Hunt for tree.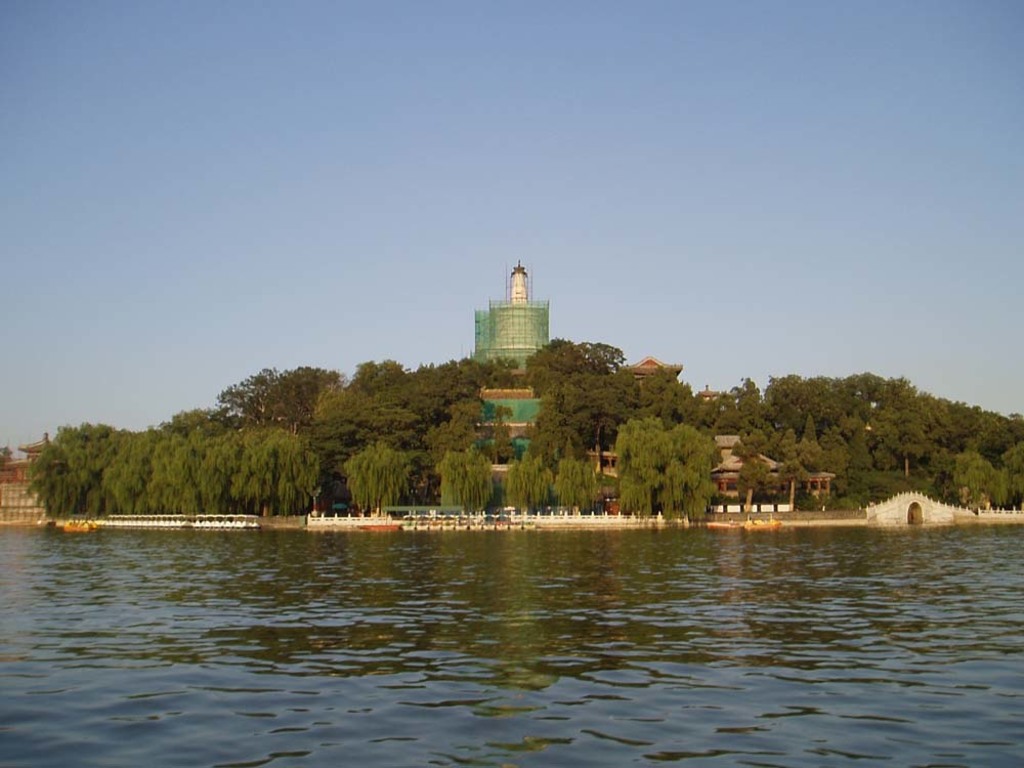
Hunted down at bbox=[332, 439, 411, 512].
